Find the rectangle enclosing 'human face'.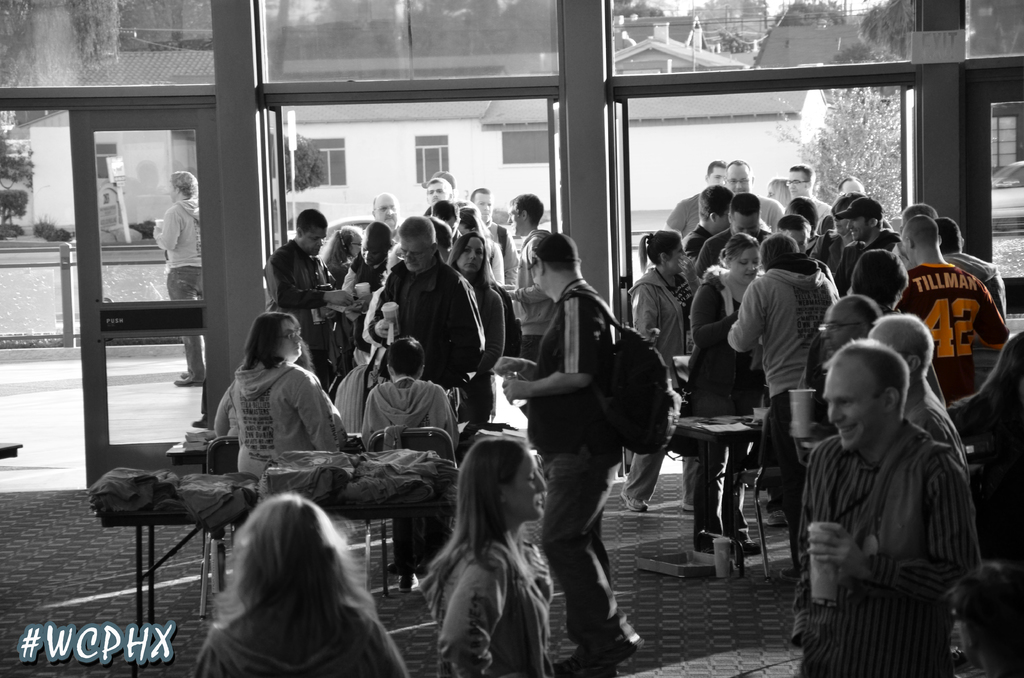
[461, 243, 484, 270].
